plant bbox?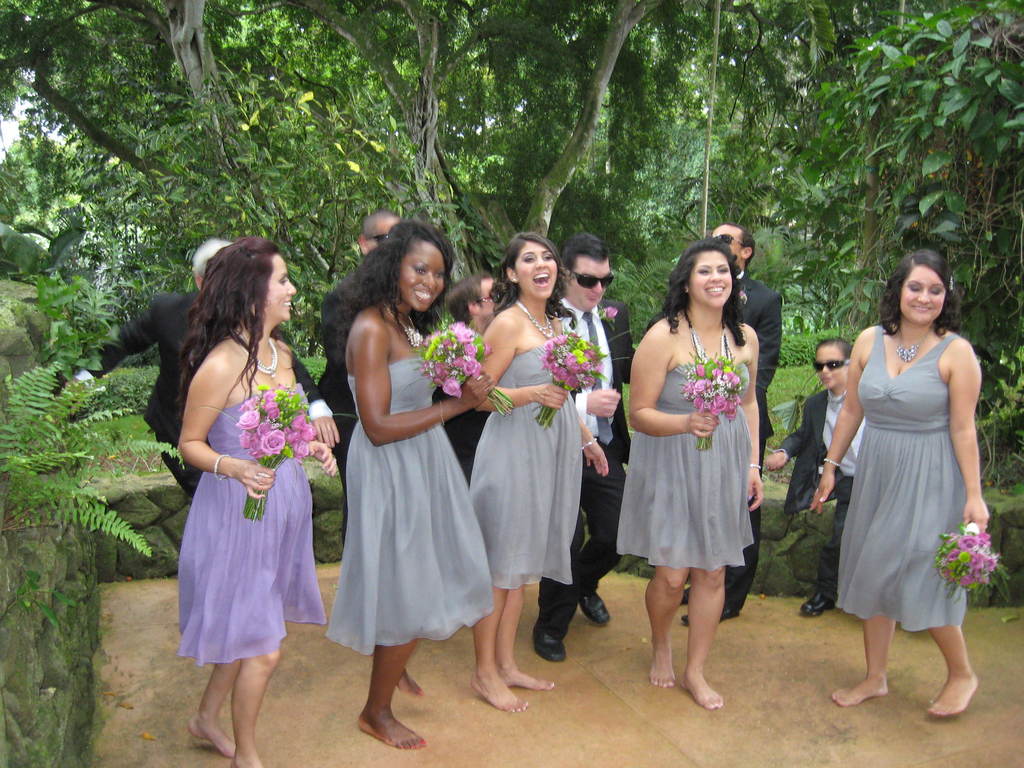
detection(24, 268, 113, 373)
